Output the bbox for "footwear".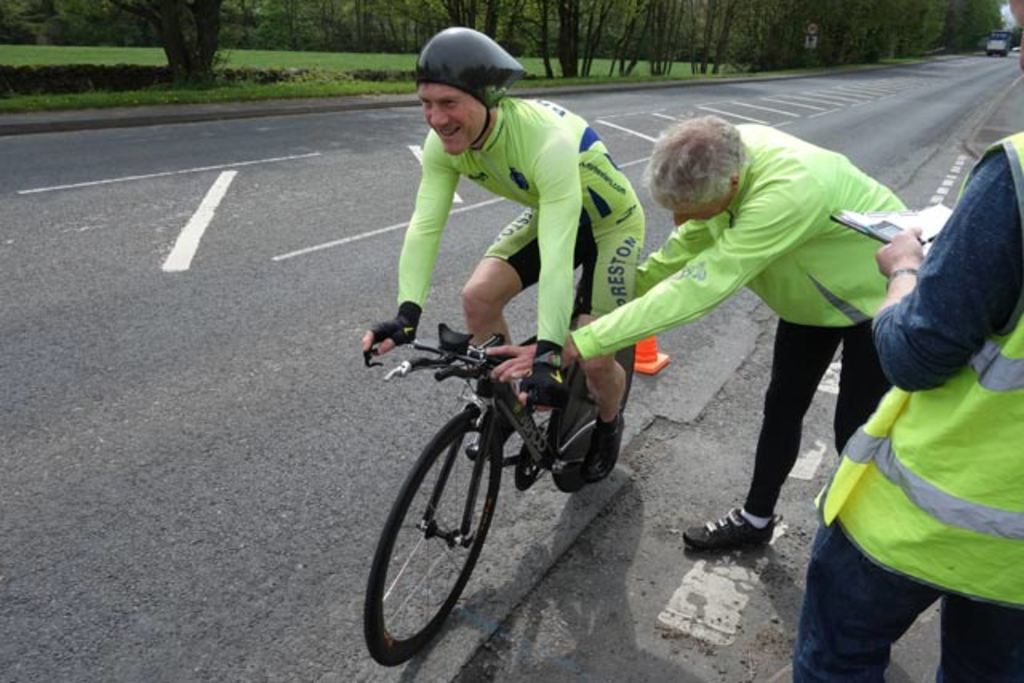
bbox=[467, 435, 490, 465].
